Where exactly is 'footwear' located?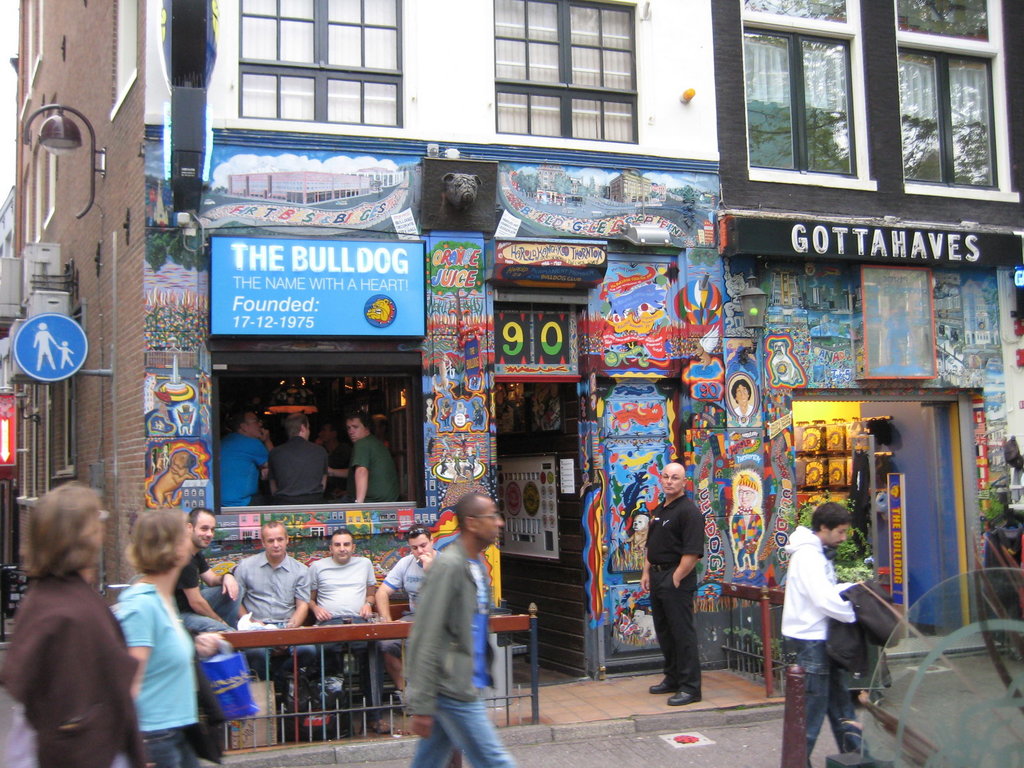
Its bounding box is locate(646, 676, 673, 694).
